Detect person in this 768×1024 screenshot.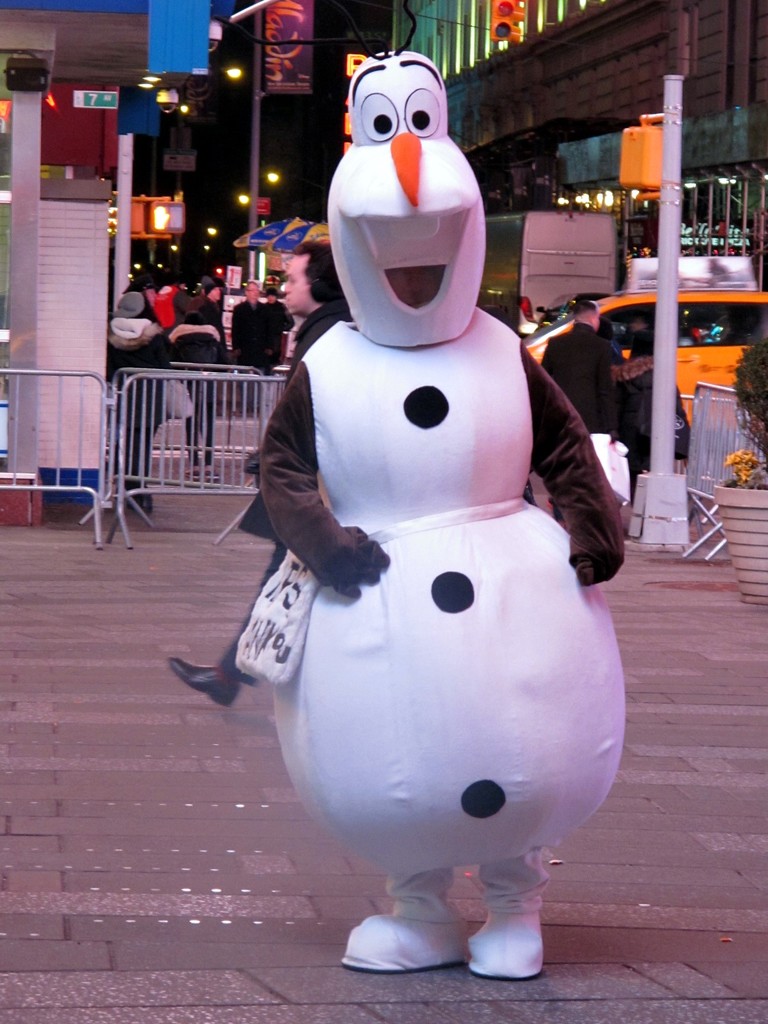
Detection: 175,280,225,353.
